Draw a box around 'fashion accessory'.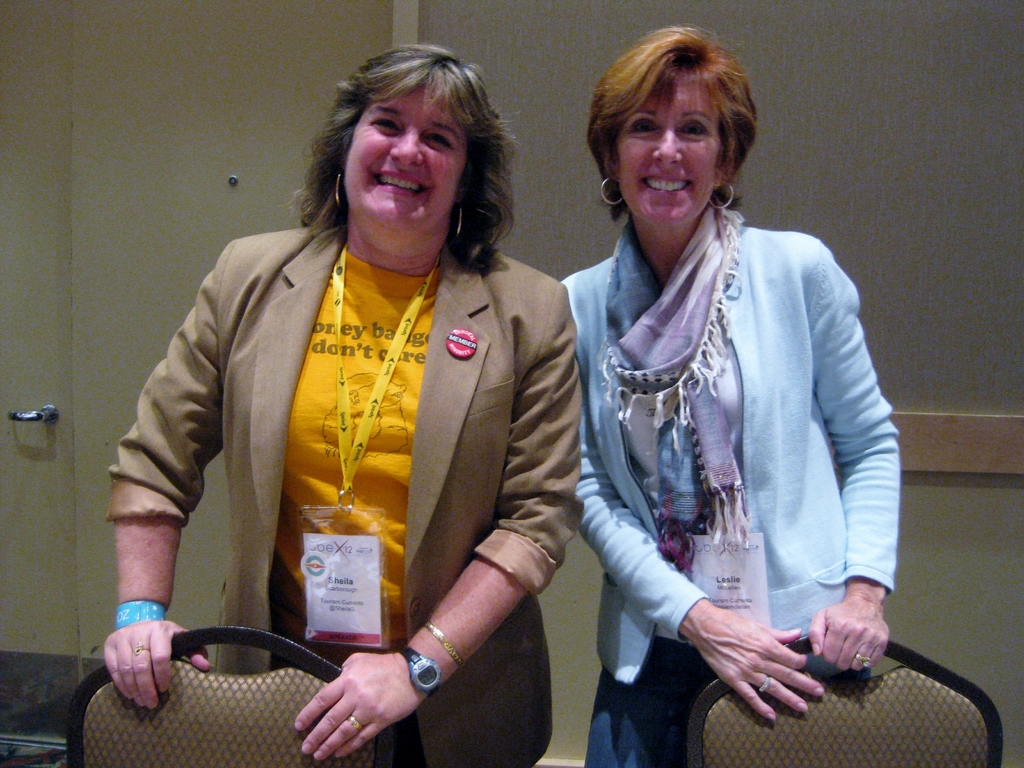
(x1=332, y1=168, x2=351, y2=209).
